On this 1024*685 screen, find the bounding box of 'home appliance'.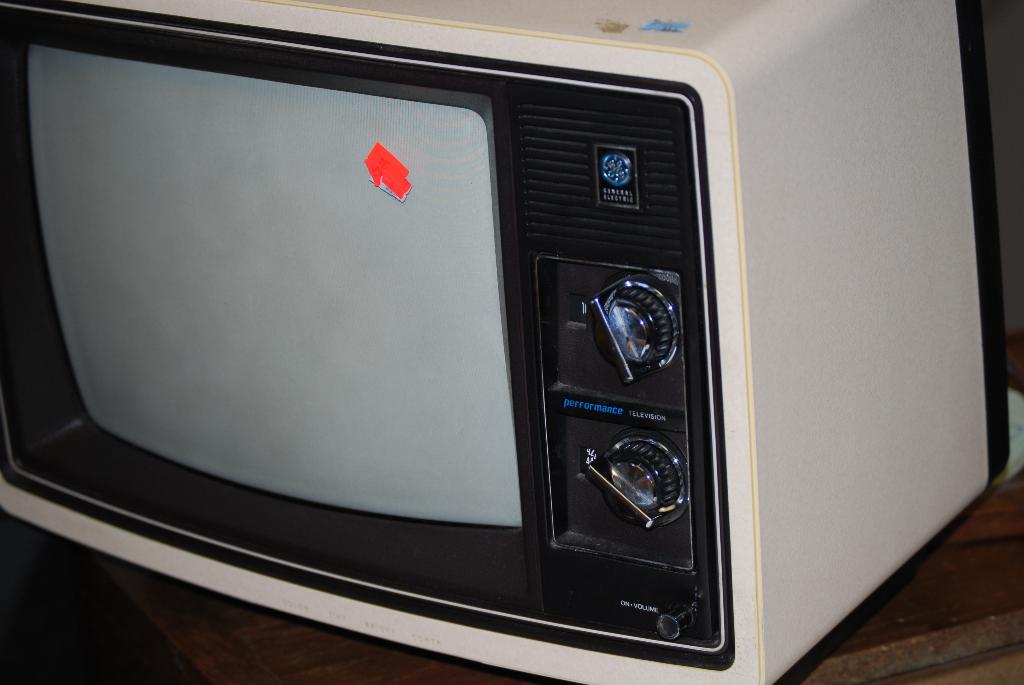
Bounding box: x1=0, y1=0, x2=1012, y2=684.
